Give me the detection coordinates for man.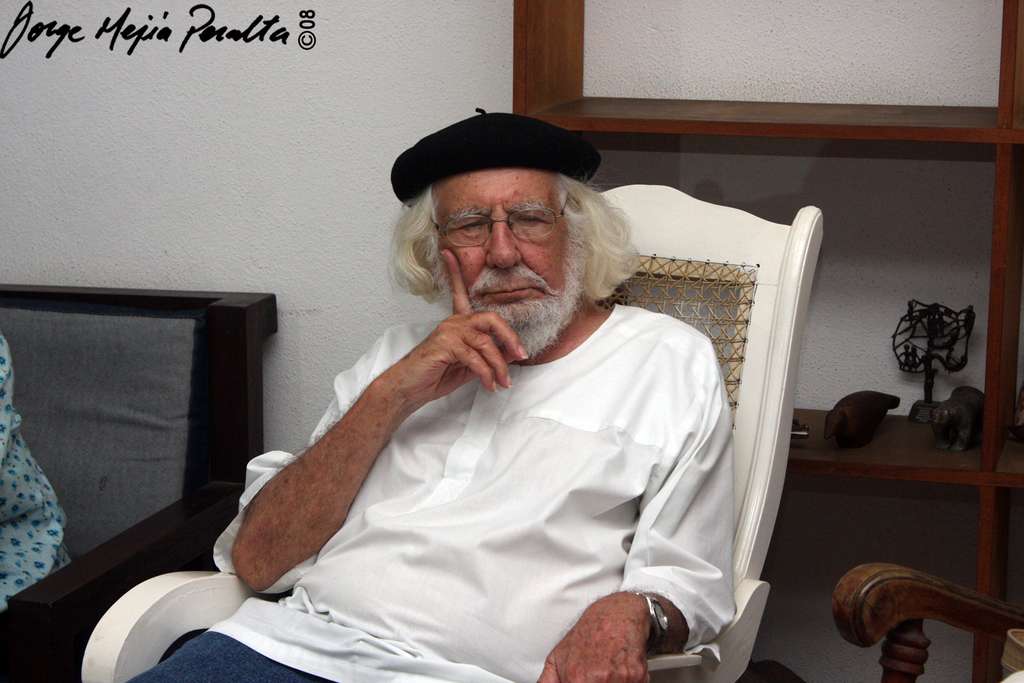
BBox(129, 111, 735, 682).
